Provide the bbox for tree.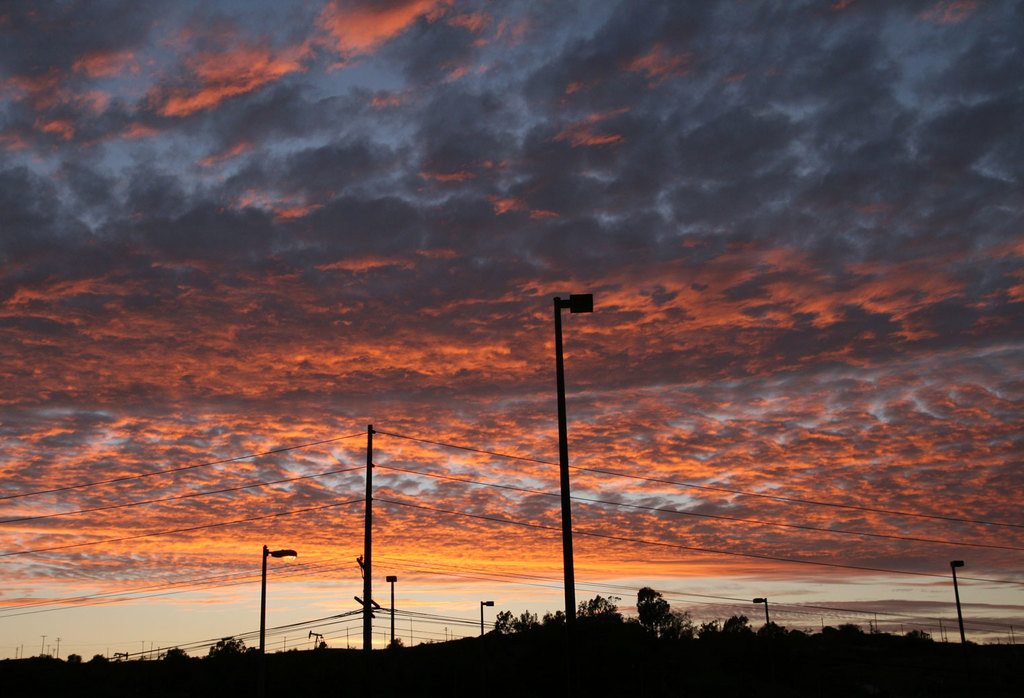
x1=169, y1=647, x2=188, y2=668.
